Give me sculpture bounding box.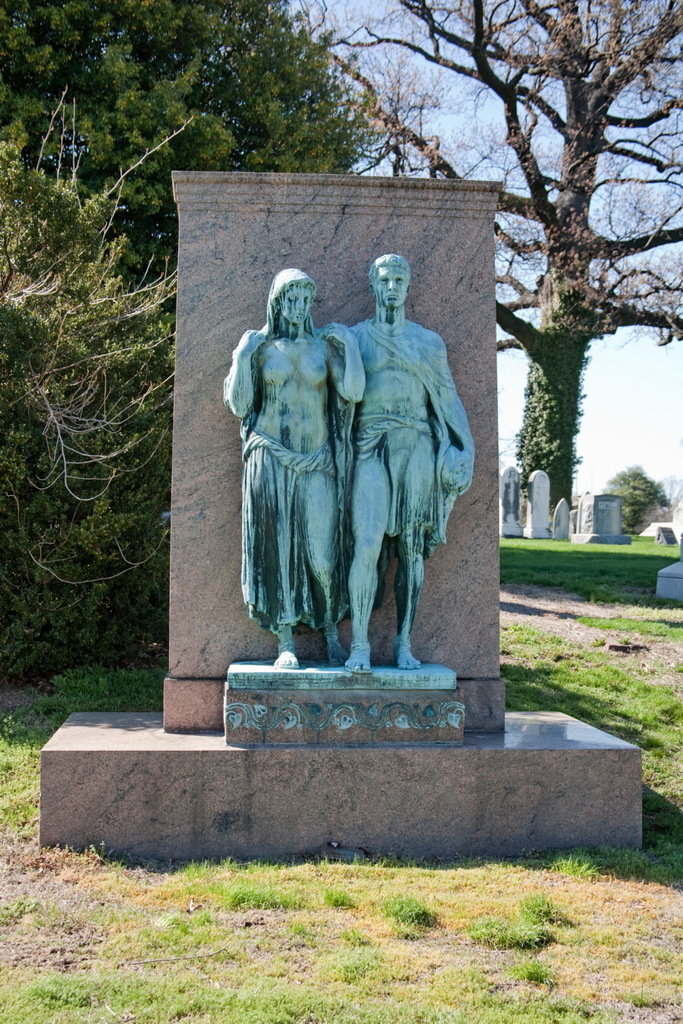
box(335, 258, 478, 672).
